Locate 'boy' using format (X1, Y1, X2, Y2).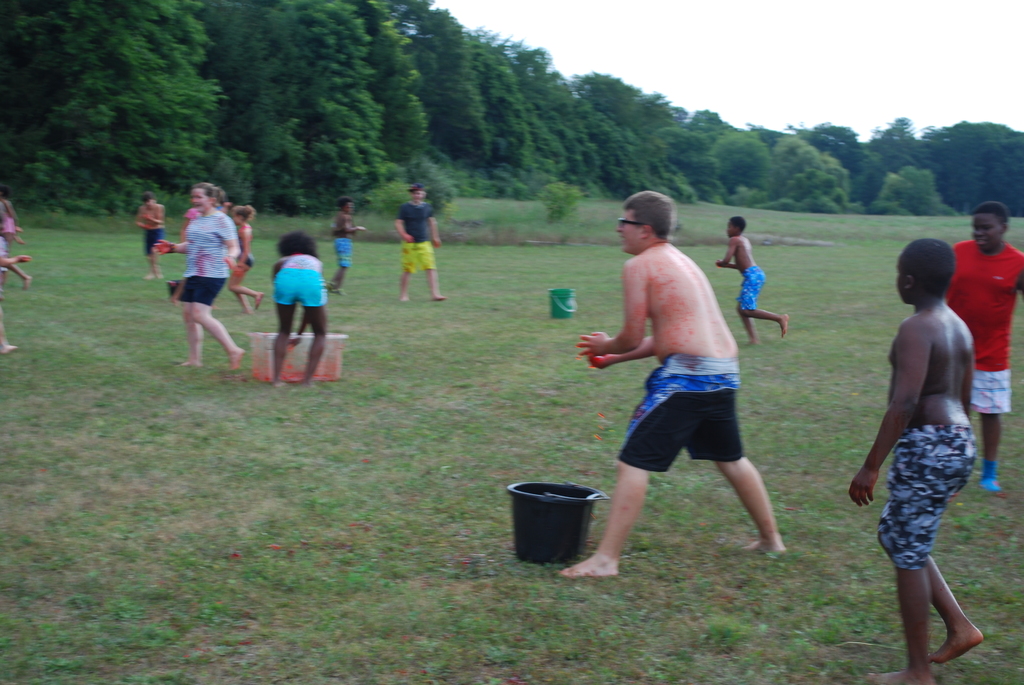
(847, 233, 993, 684).
